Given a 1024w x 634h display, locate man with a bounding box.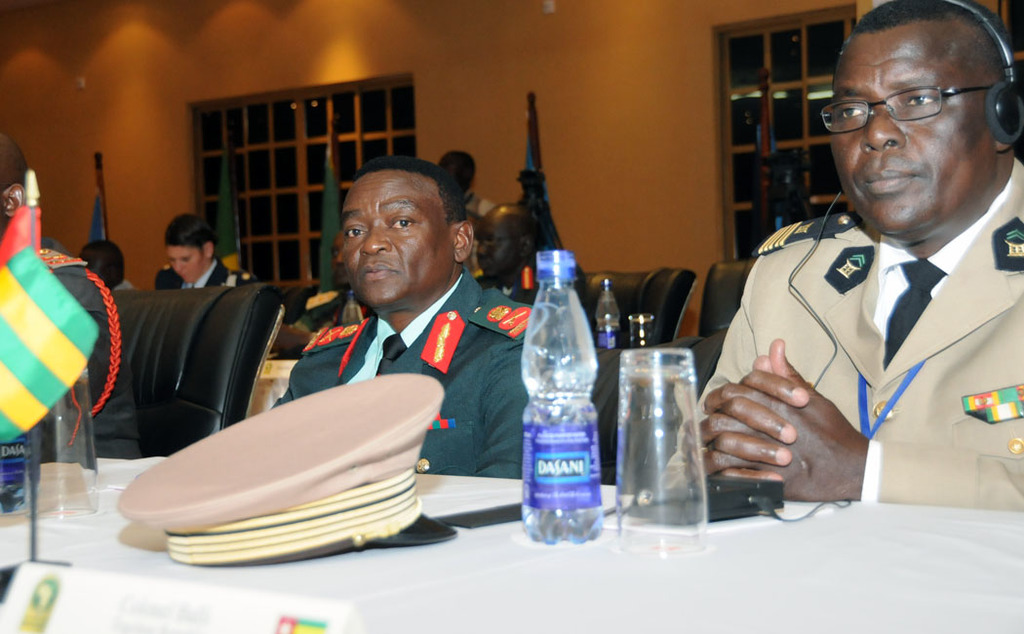
Located: 88, 228, 163, 304.
